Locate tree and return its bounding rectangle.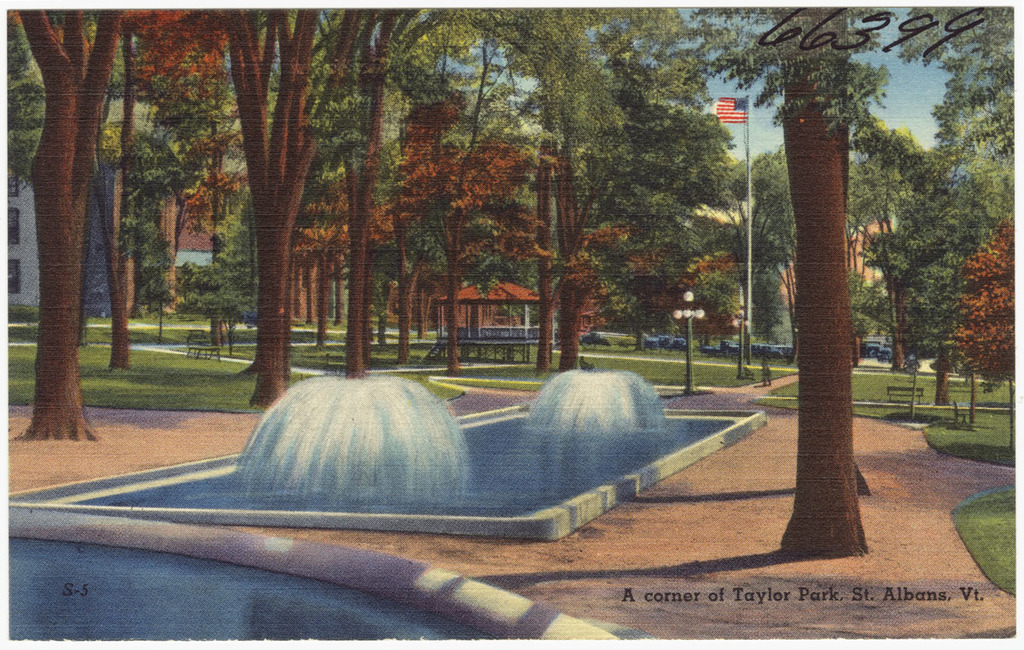
bbox=[694, 216, 784, 287].
